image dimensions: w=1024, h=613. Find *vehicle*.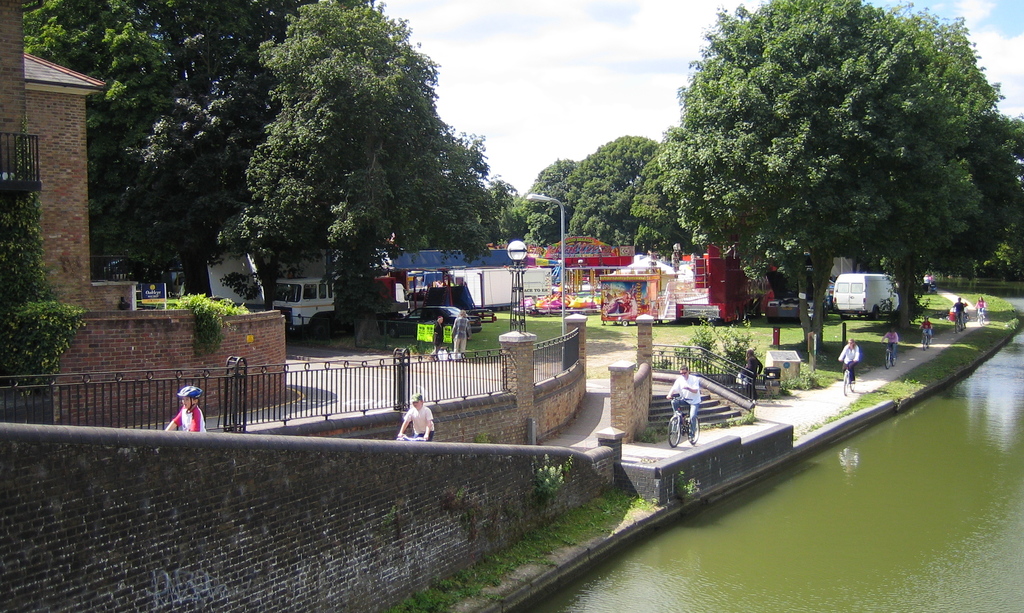
x1=398 y1=432 x2=426 y2=443.
